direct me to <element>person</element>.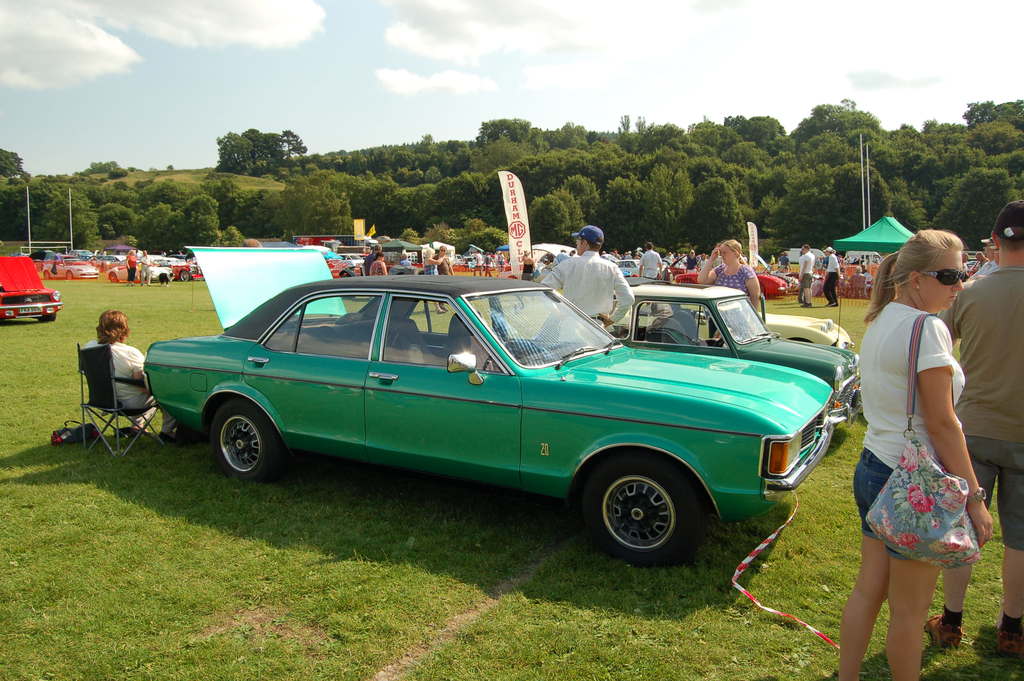
Direction: l=420, t=248, r=443, b=314.
